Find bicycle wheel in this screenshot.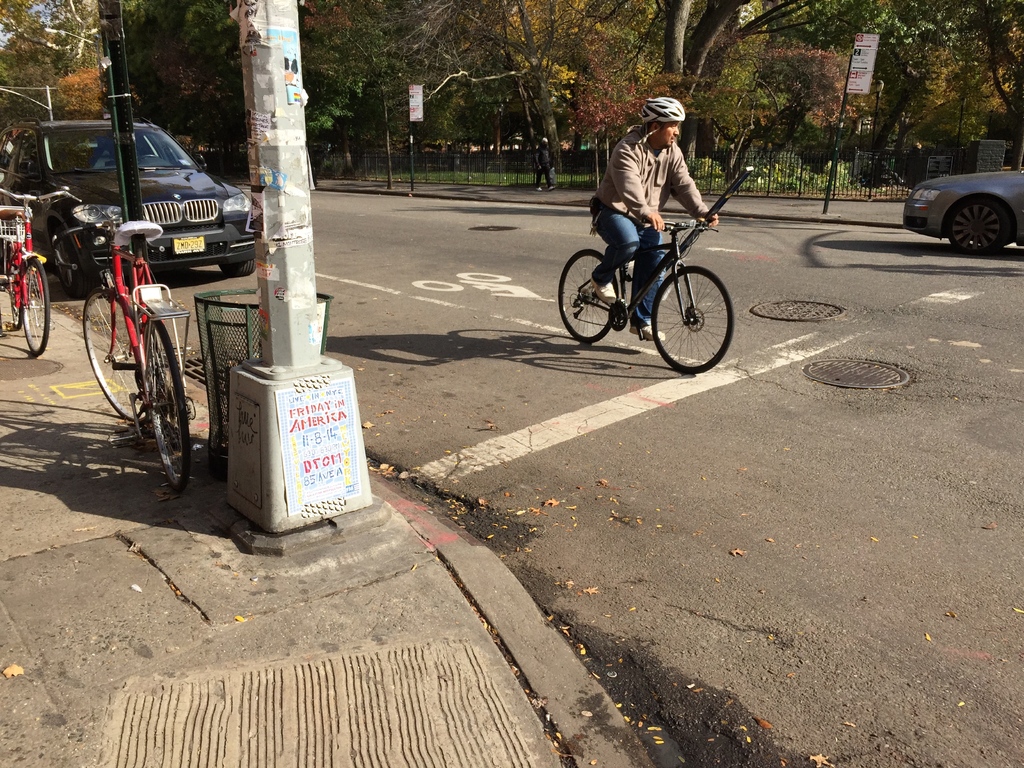
The bounding box for bicycle wheel is 6 253 21 328.
